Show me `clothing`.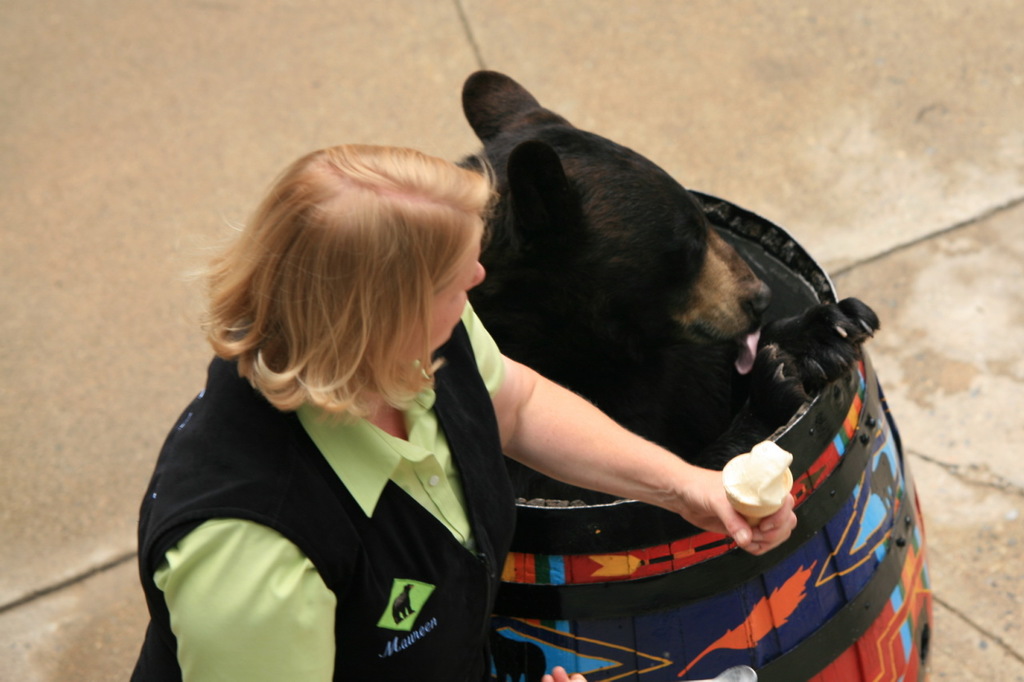
`clothing` is here: box(130, 309, 544, 676).
